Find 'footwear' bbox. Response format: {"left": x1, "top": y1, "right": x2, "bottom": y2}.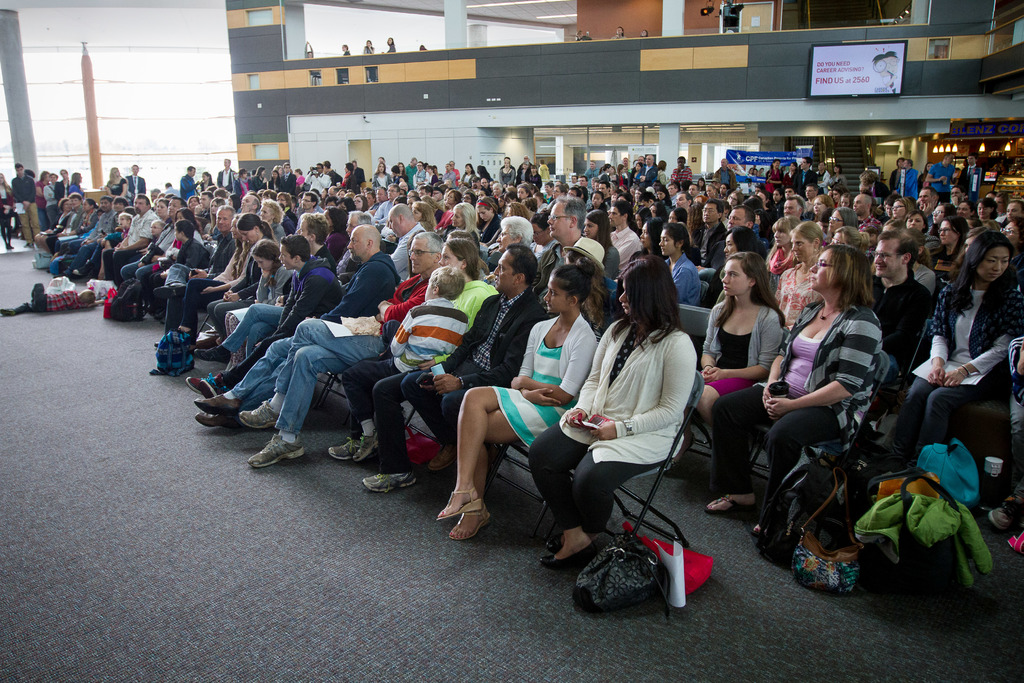
{"left": 328, "top": 439, "right": 364, "bottom": 463}.
